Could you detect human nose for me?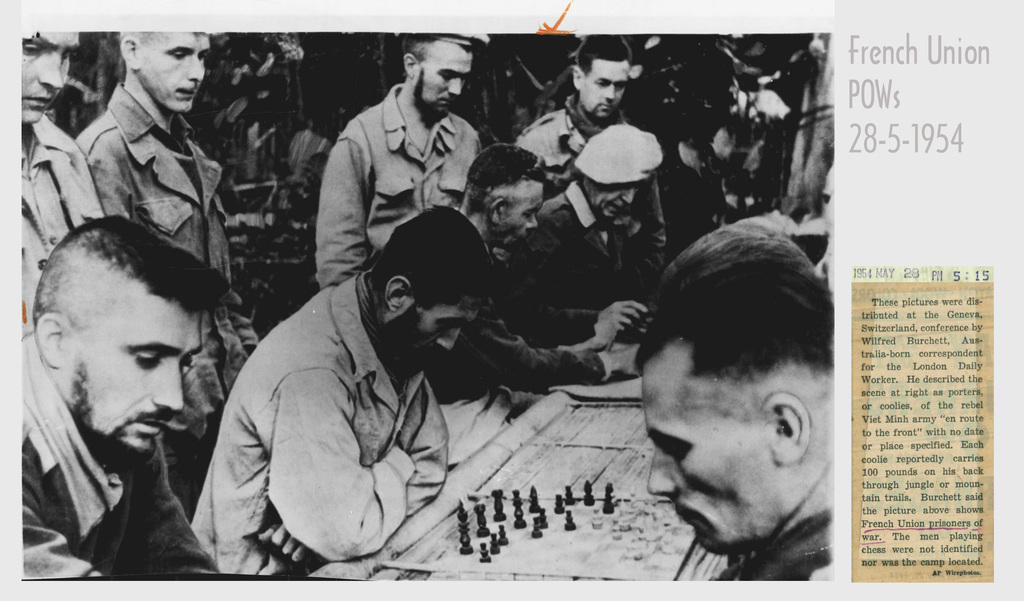
Detection result: locate(38, 53, 61, 88).
